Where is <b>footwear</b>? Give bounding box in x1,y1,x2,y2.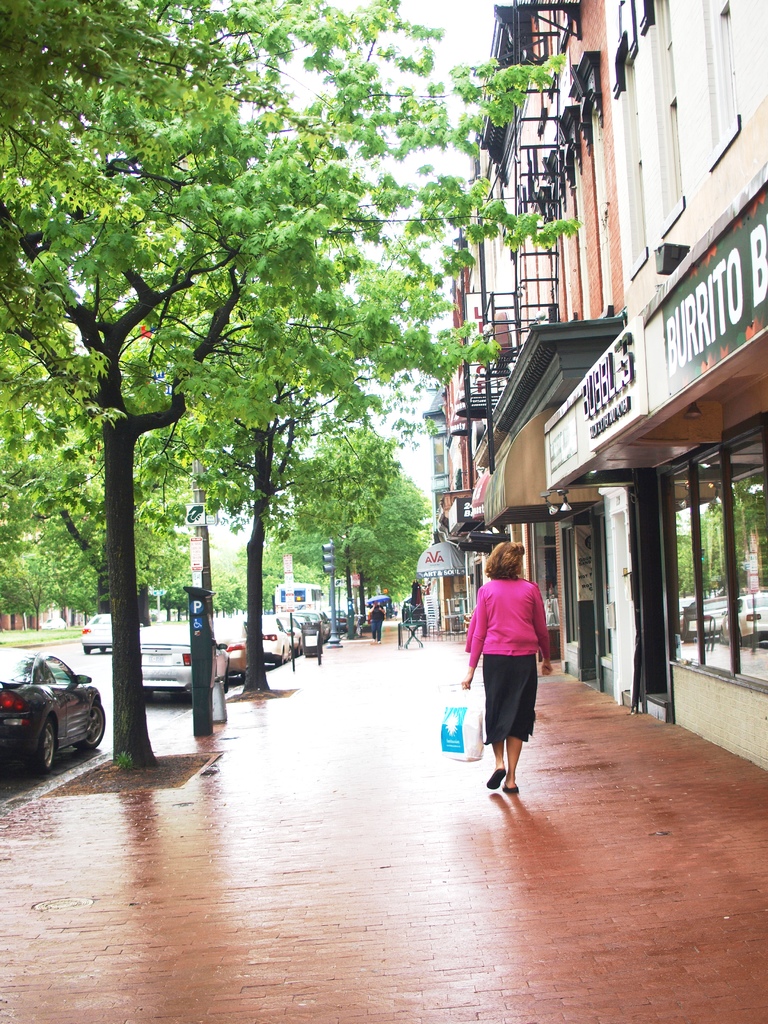
483,765,508,792.
